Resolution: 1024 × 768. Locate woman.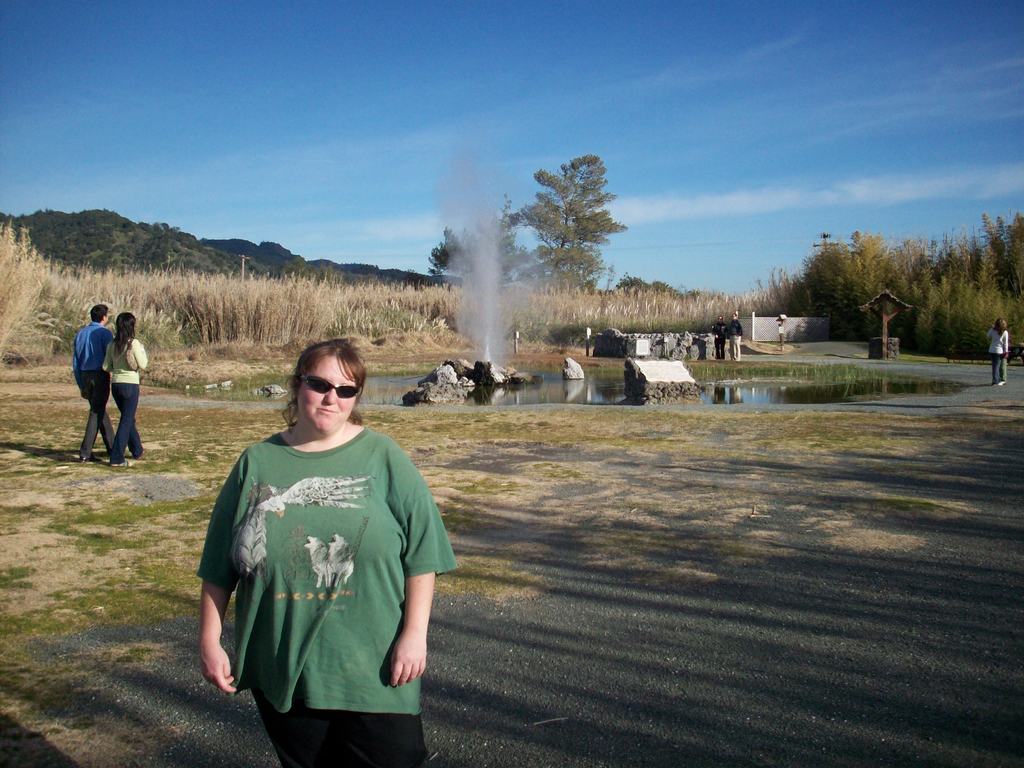
bbox=(987, 321, 1011, 388).
